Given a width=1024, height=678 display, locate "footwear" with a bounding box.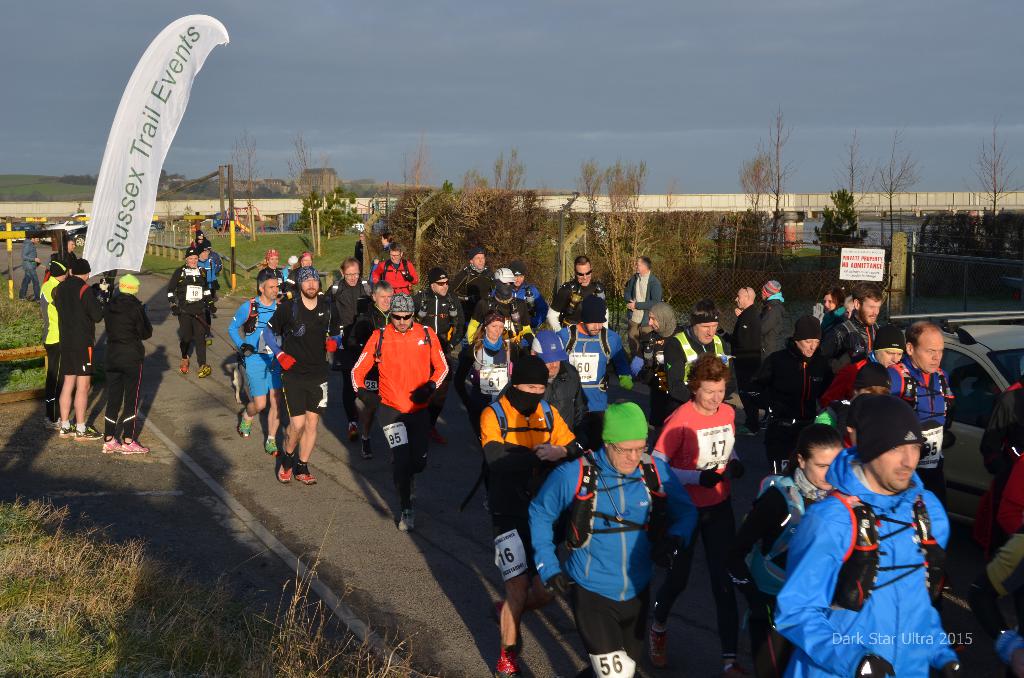
Located: <box>277,453,293,484</box>.
